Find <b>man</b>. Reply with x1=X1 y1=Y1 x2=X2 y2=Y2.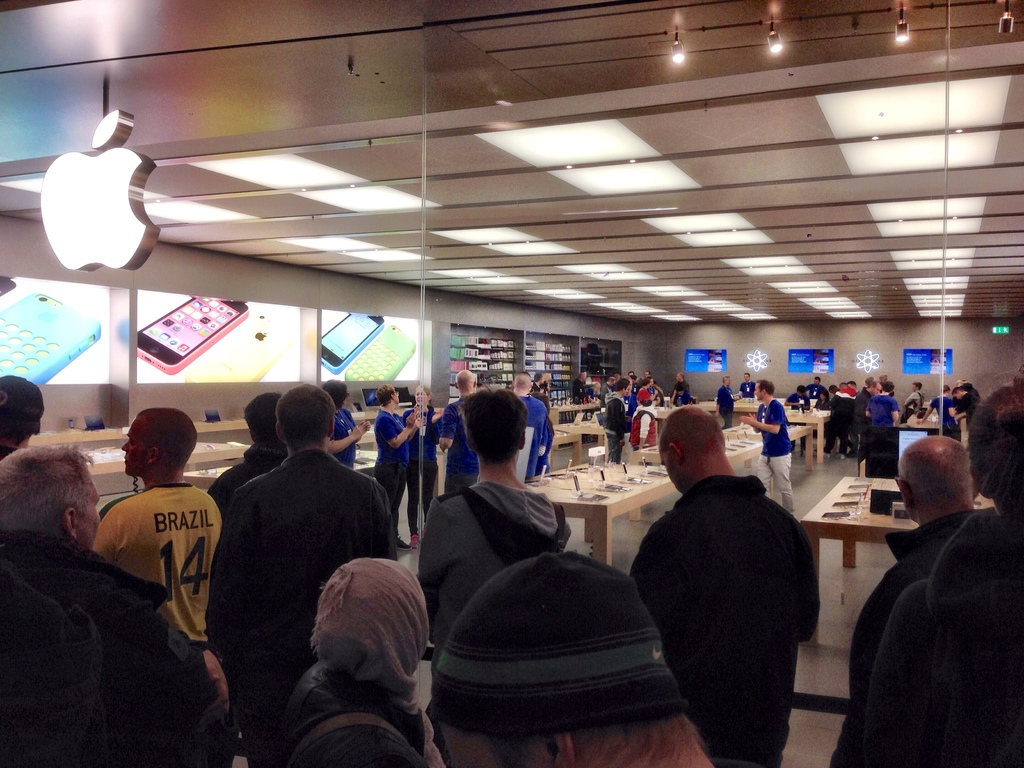
x1=956 y1=385 x2=980 y2=426.
